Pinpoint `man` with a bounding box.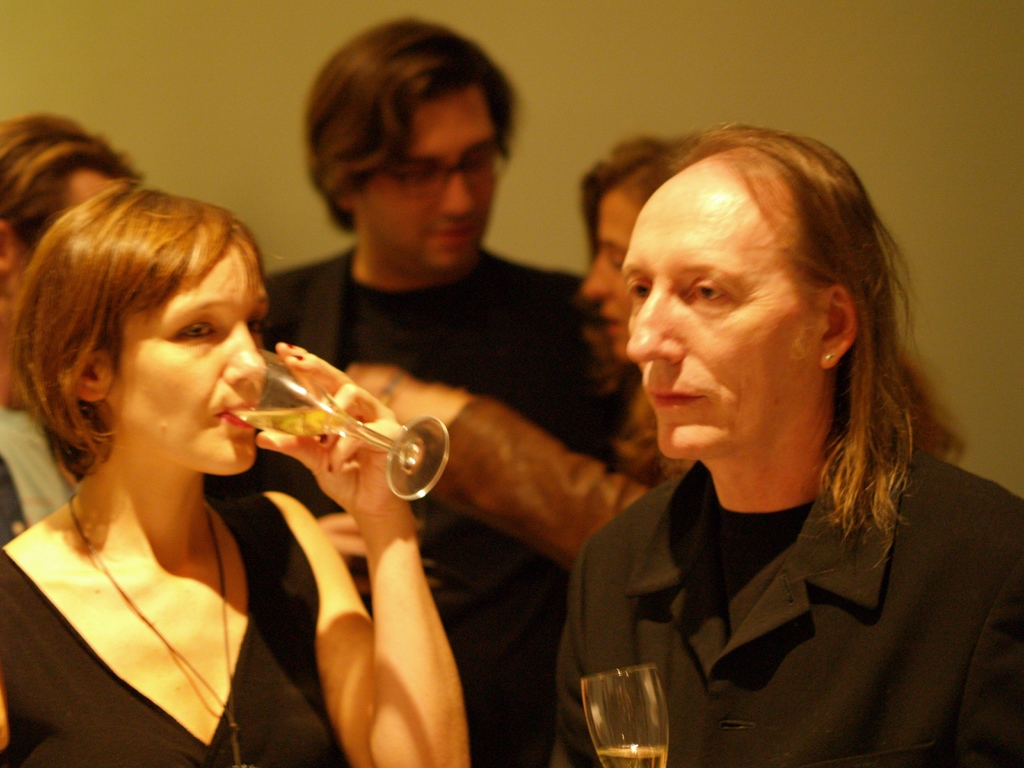
crop(536, 117, 1023, 767).
